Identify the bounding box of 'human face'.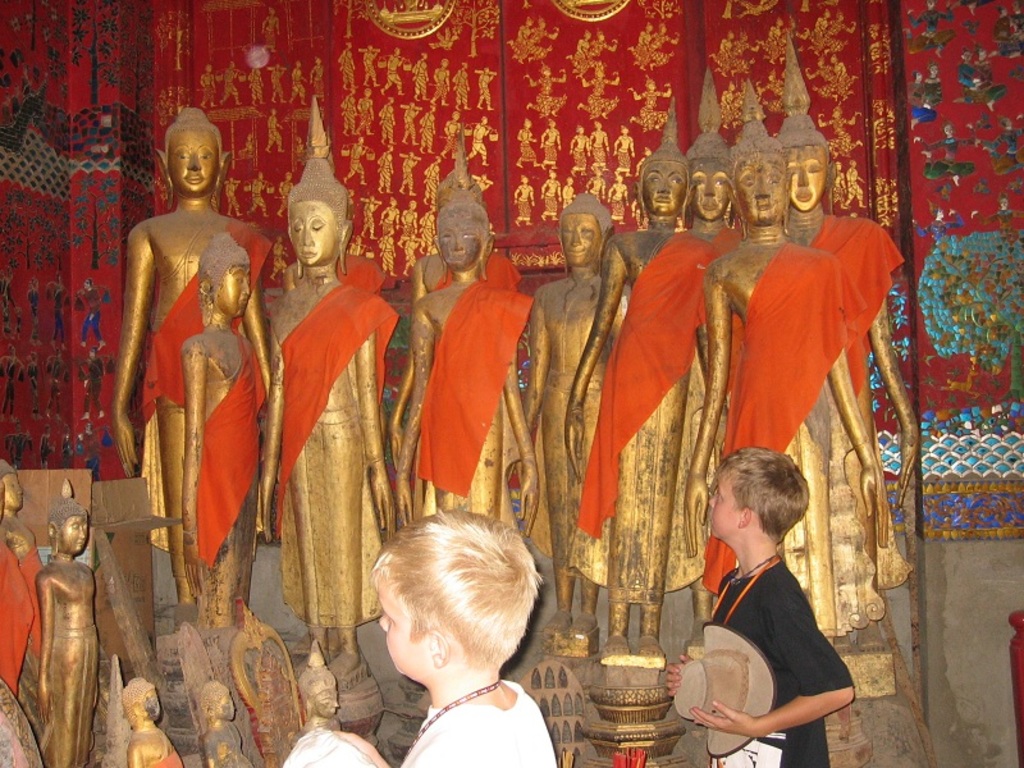
[732, 155, 785, 220].
